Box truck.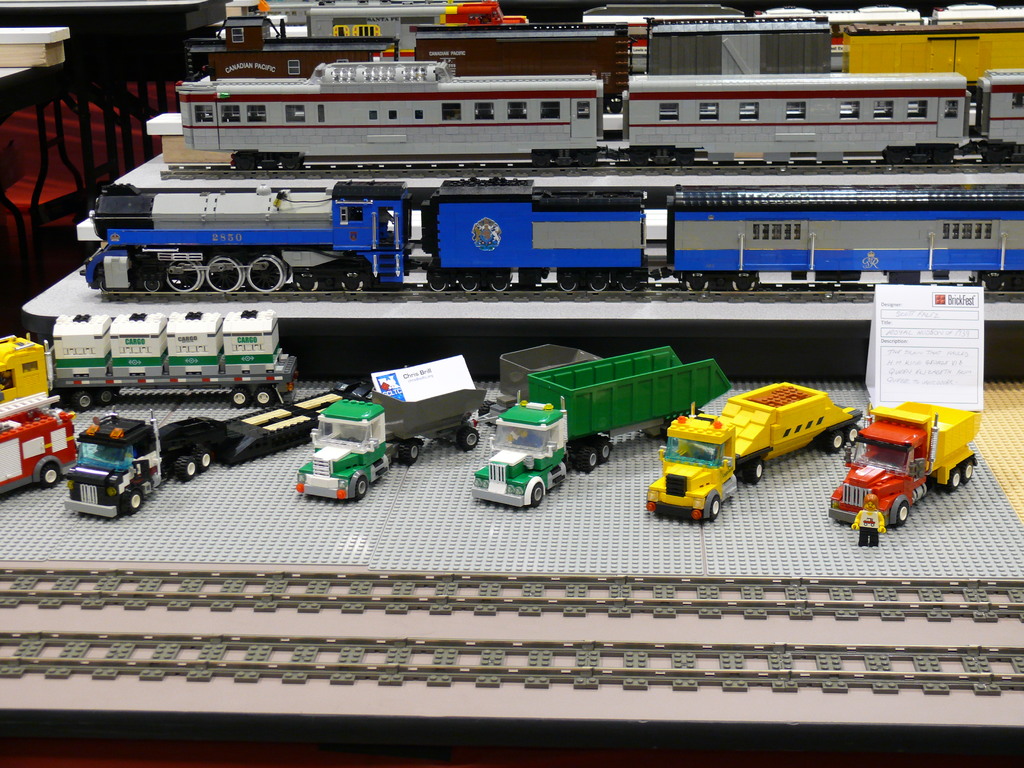
641 384 864 522.
